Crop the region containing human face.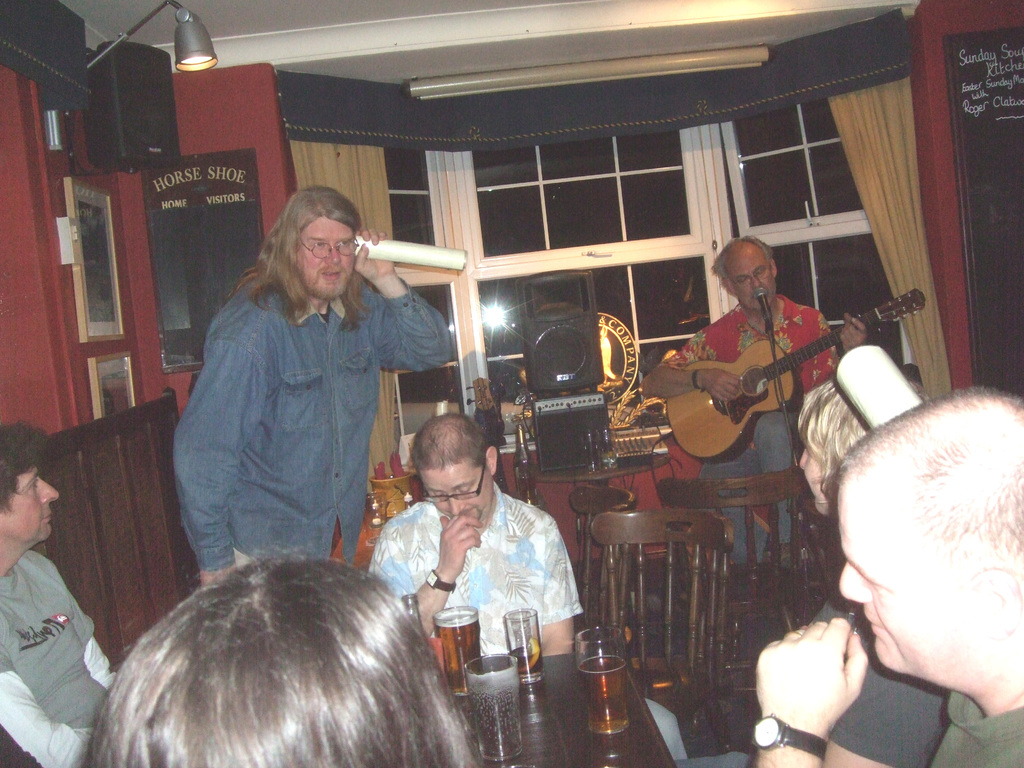
Crop region: {"left": 424, "top": 468, "right": 495, "bottom": 524}.
